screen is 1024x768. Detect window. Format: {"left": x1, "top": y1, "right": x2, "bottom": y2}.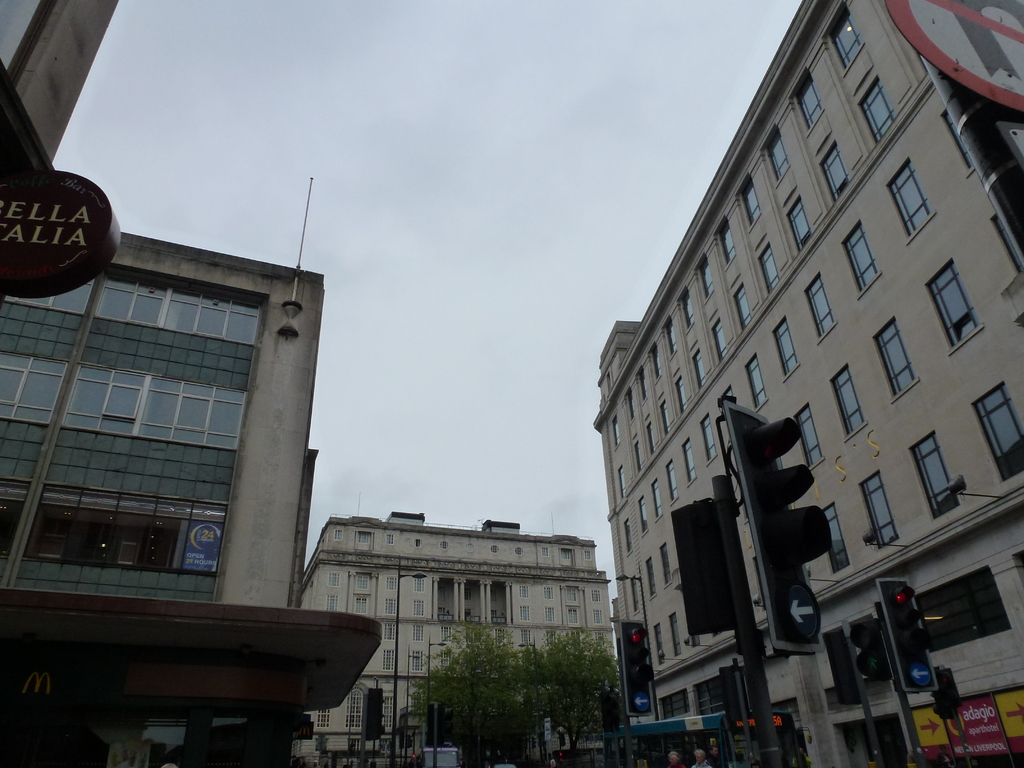
{"left": 868, "top": 311, "right": 920, "bottom": 399}.
